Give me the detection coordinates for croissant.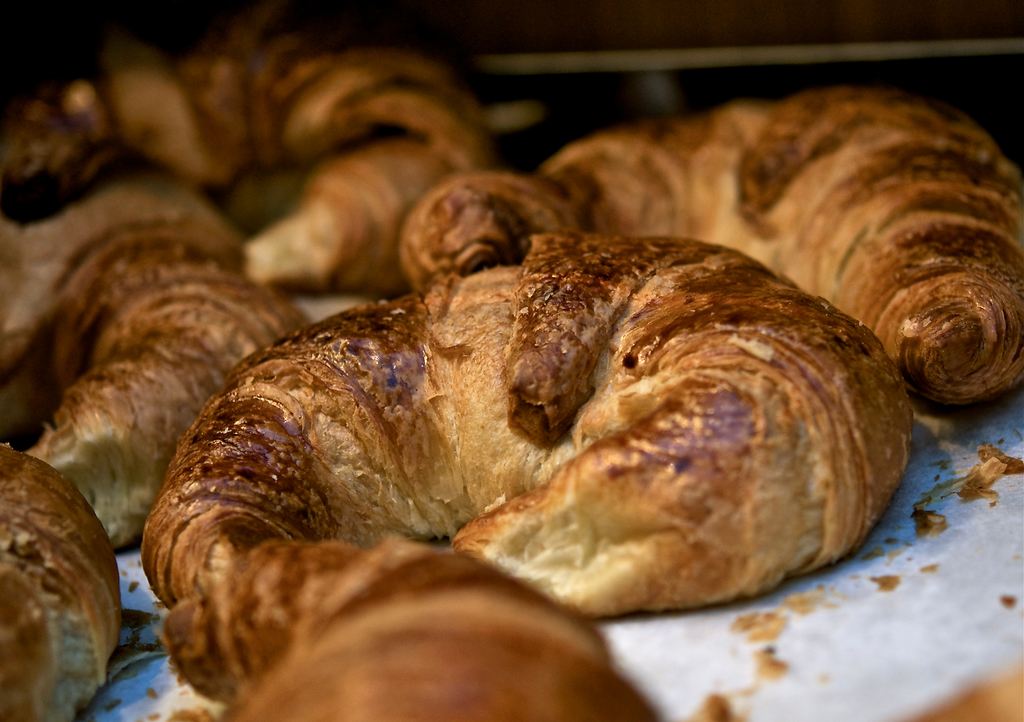
left=3, top=191, right=311, bottom=546.
